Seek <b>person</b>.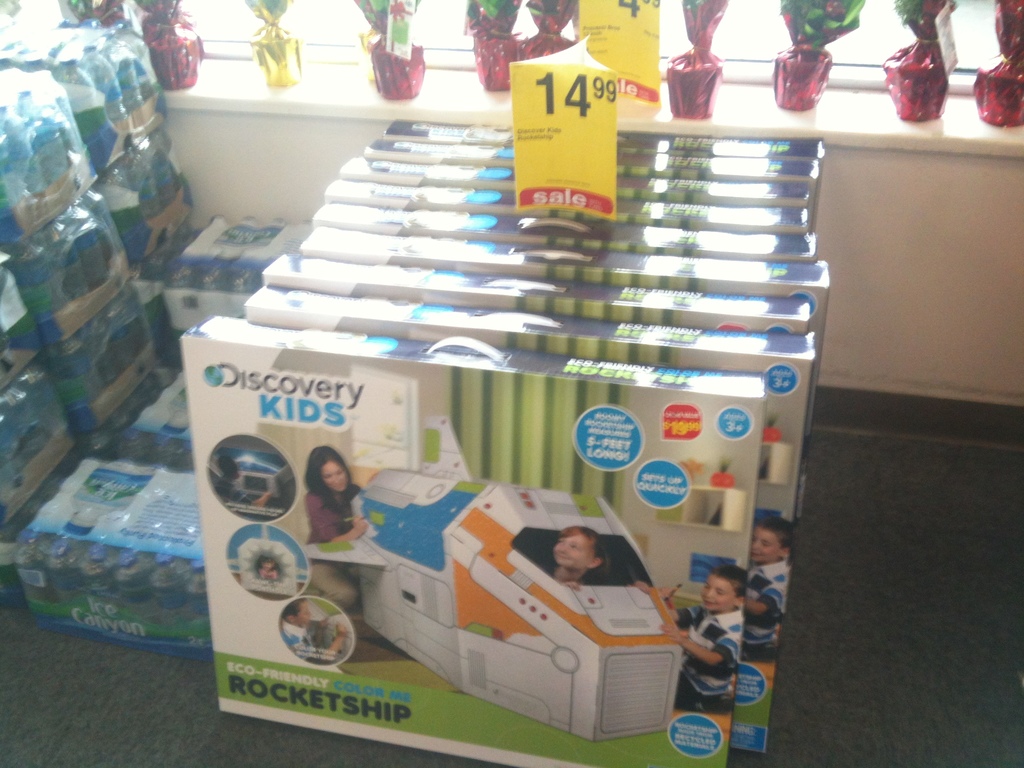
crop(547, 529, 602, 582).
